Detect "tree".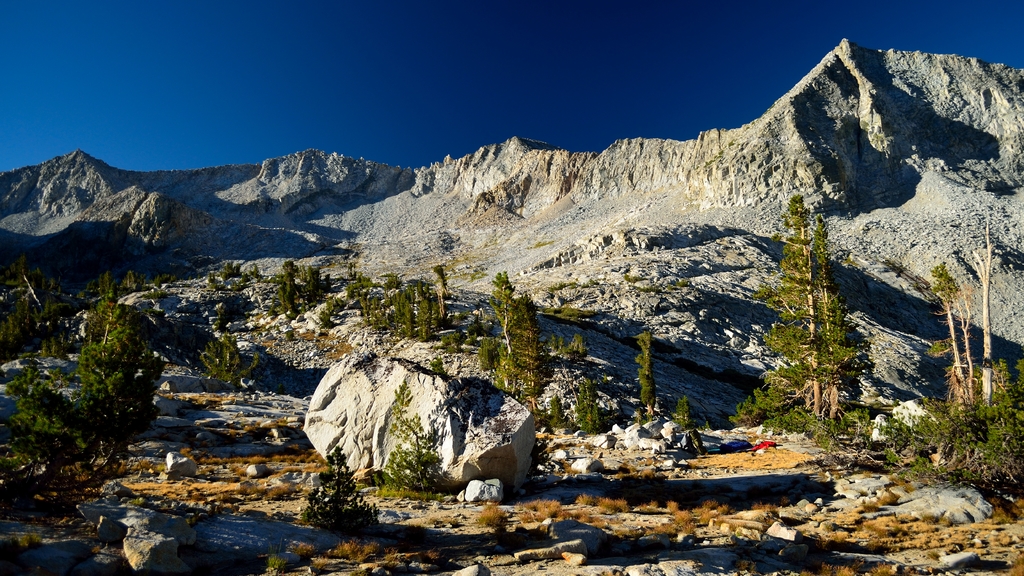
Detected at bbox=[629, 328, 660, 405].
